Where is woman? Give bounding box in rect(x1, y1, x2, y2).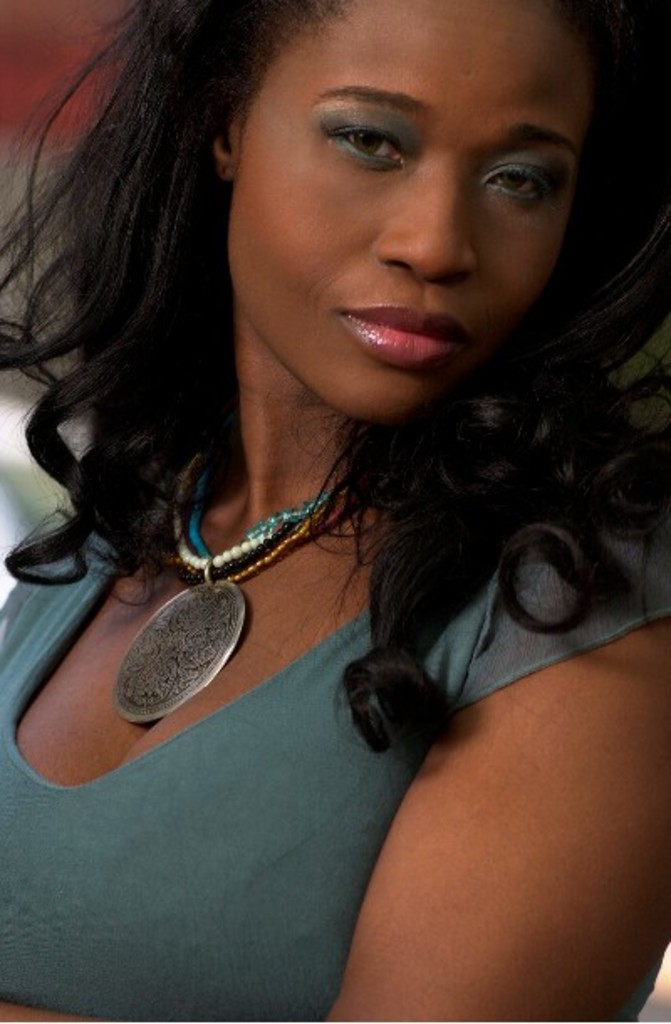
rect(0, 0, 670, 950).
